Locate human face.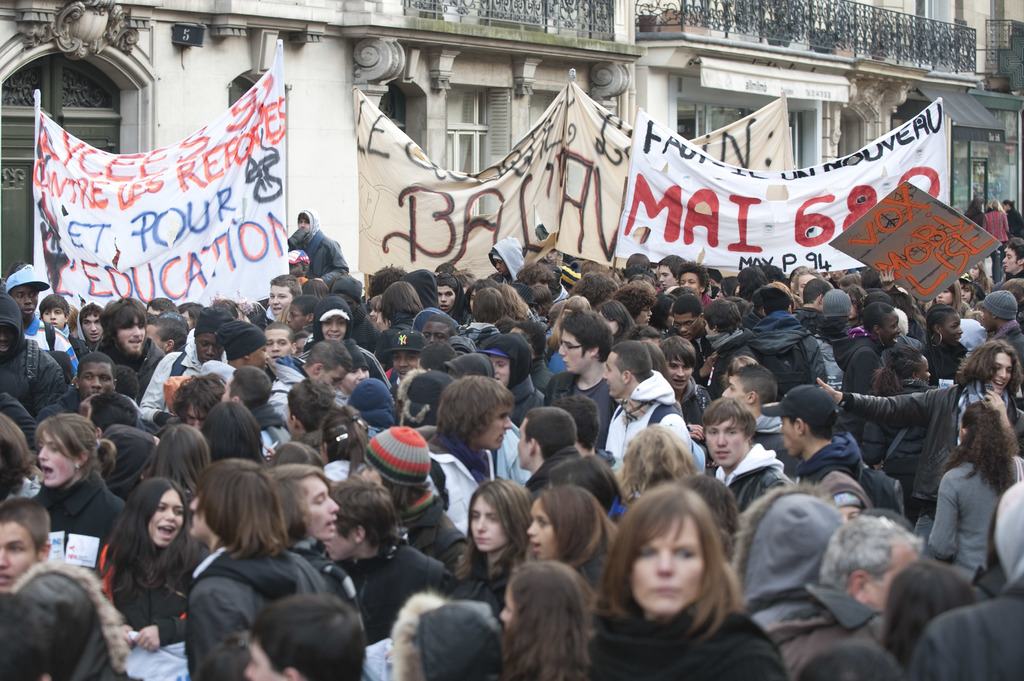
Bounding box: bbox=(935, 287, 953, 305).
